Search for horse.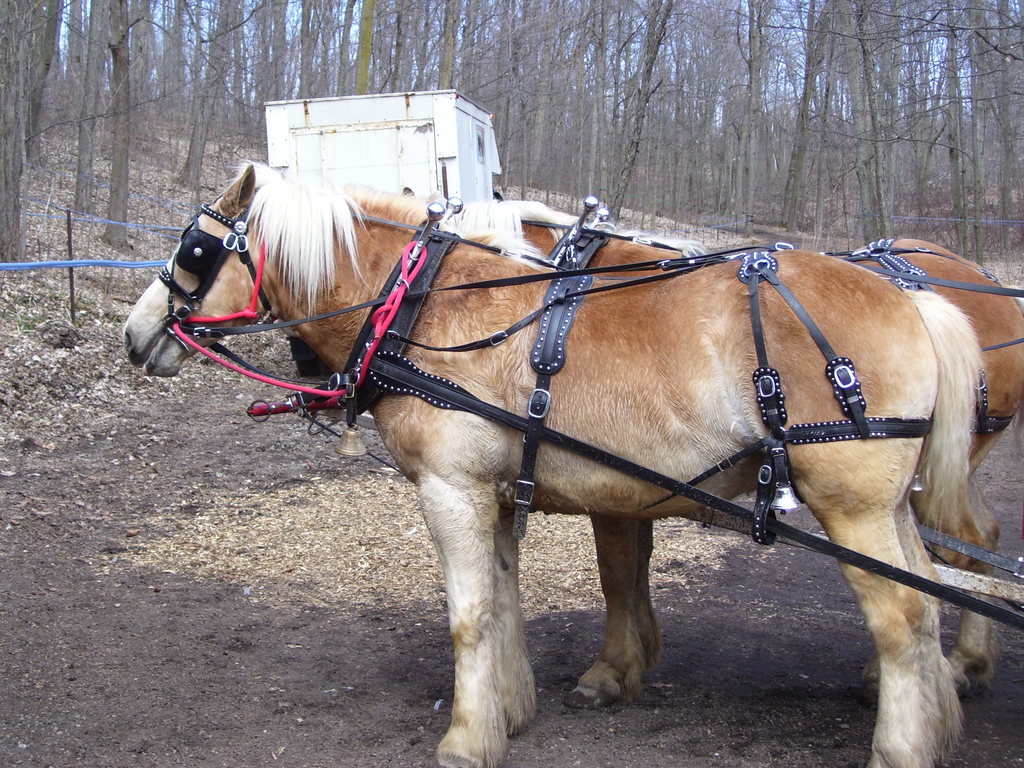
Found at [left=276, top=183, right=1023, bottom=714].
